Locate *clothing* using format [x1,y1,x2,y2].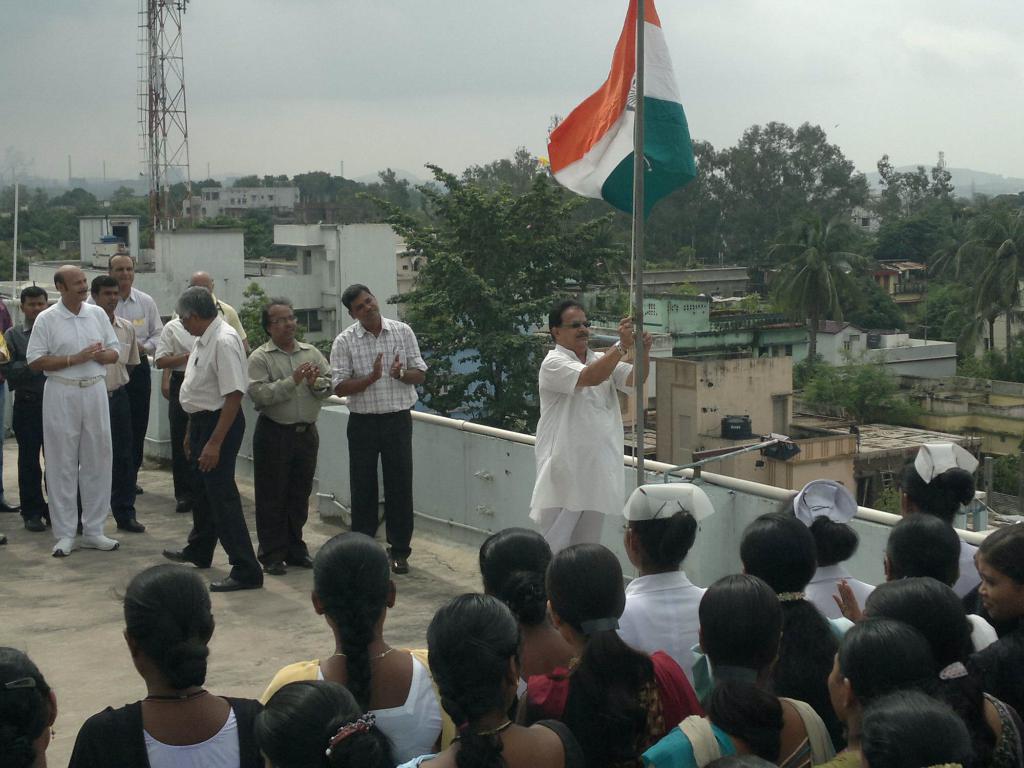
[108,310,140,516].
